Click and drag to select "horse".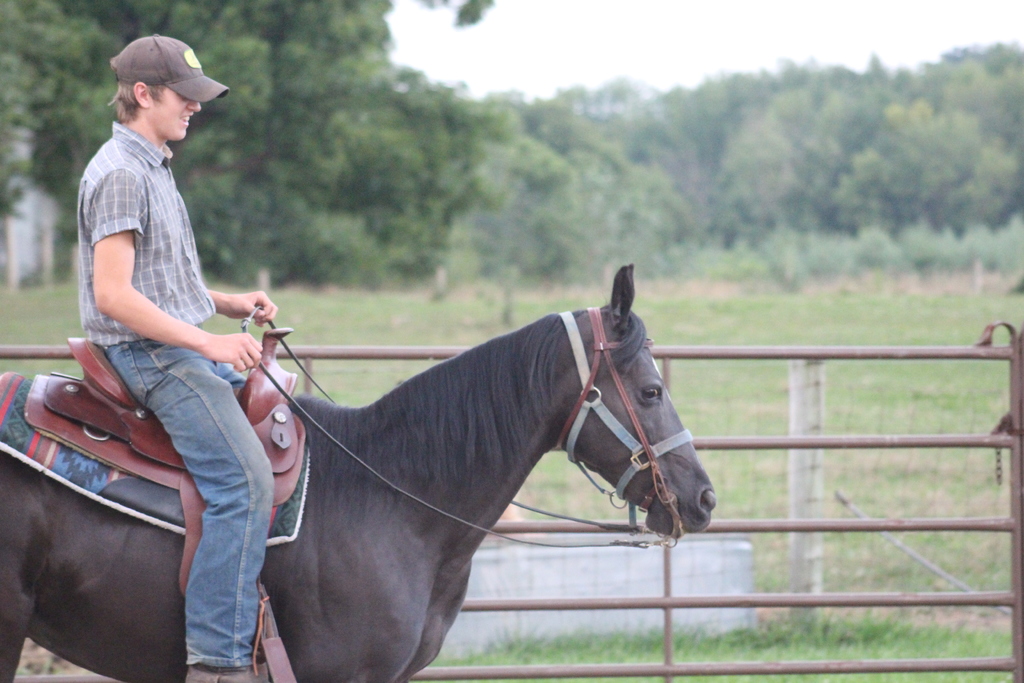
Selection: 0, 261, 722, 682.
